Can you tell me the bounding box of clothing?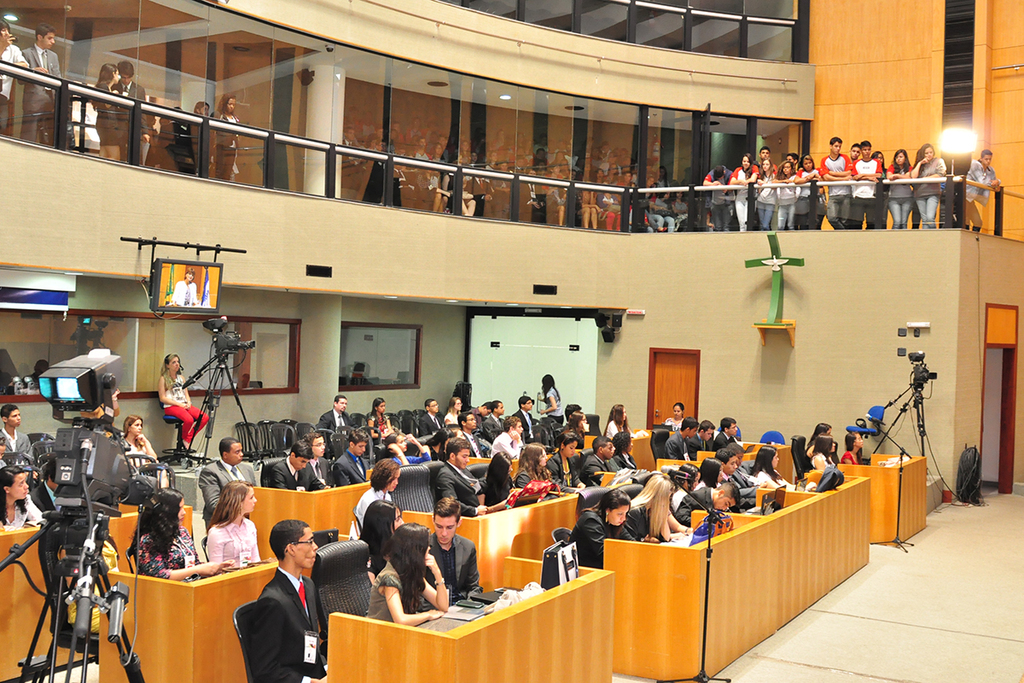
445/406/457/426.
